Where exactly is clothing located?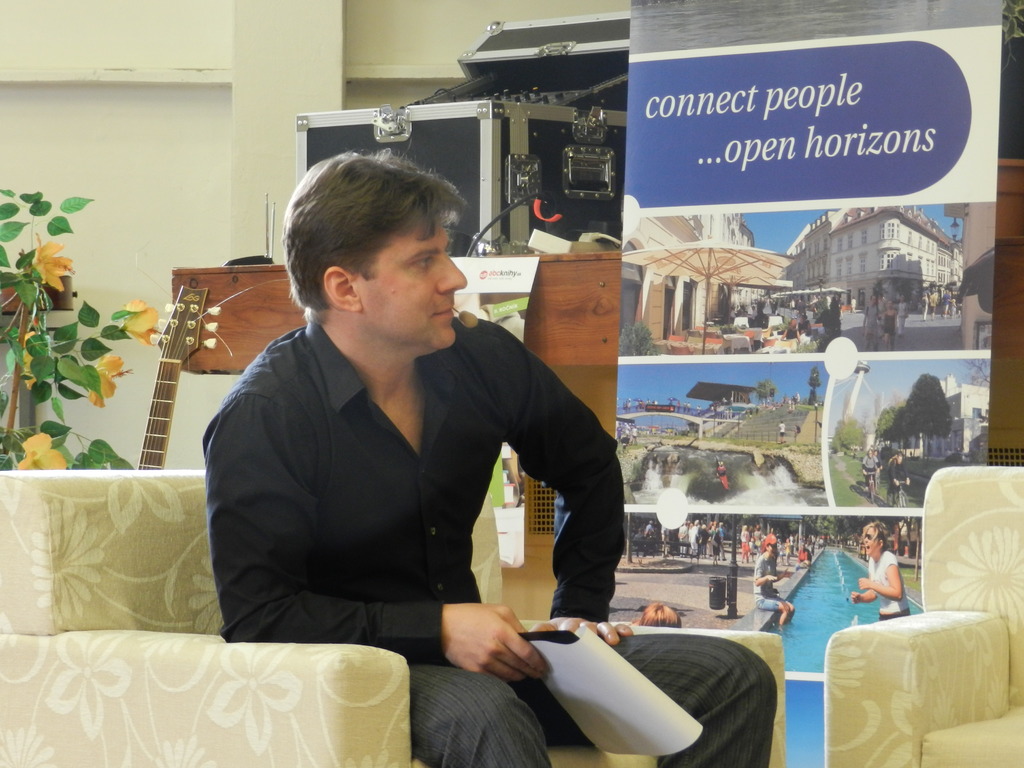
Its bounding box is locate(752, 552, 789, 612).
